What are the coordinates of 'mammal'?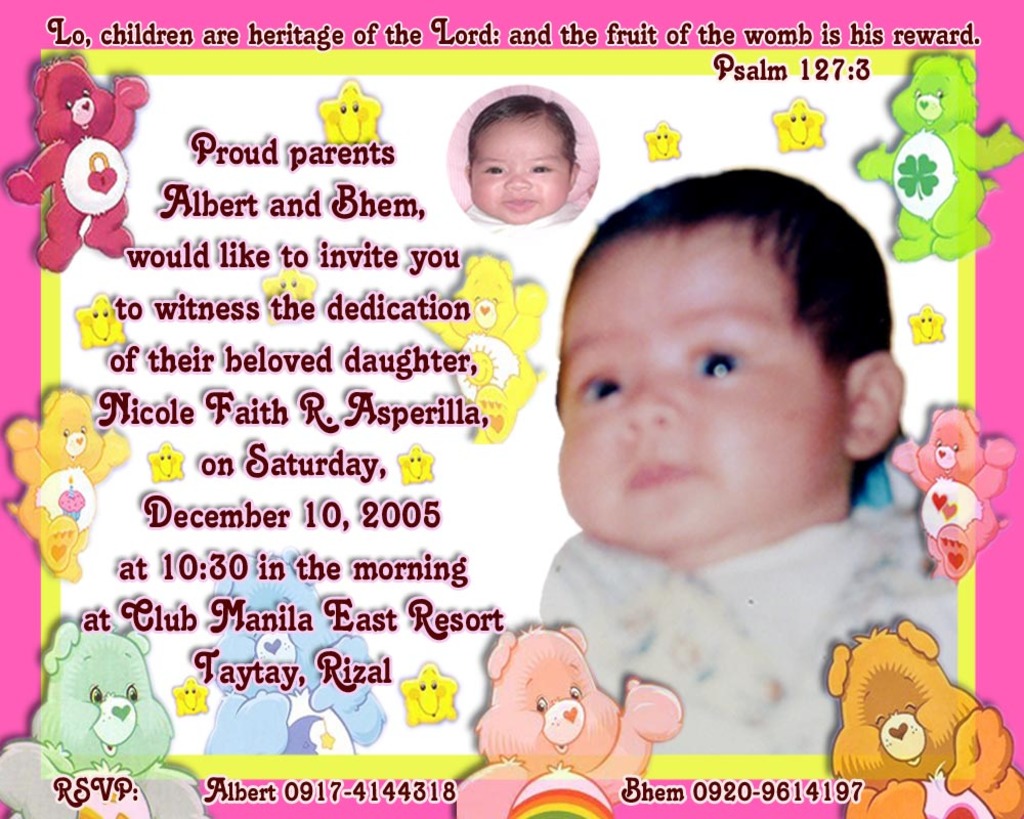
<region>202, 546, 381, 757</region>.
